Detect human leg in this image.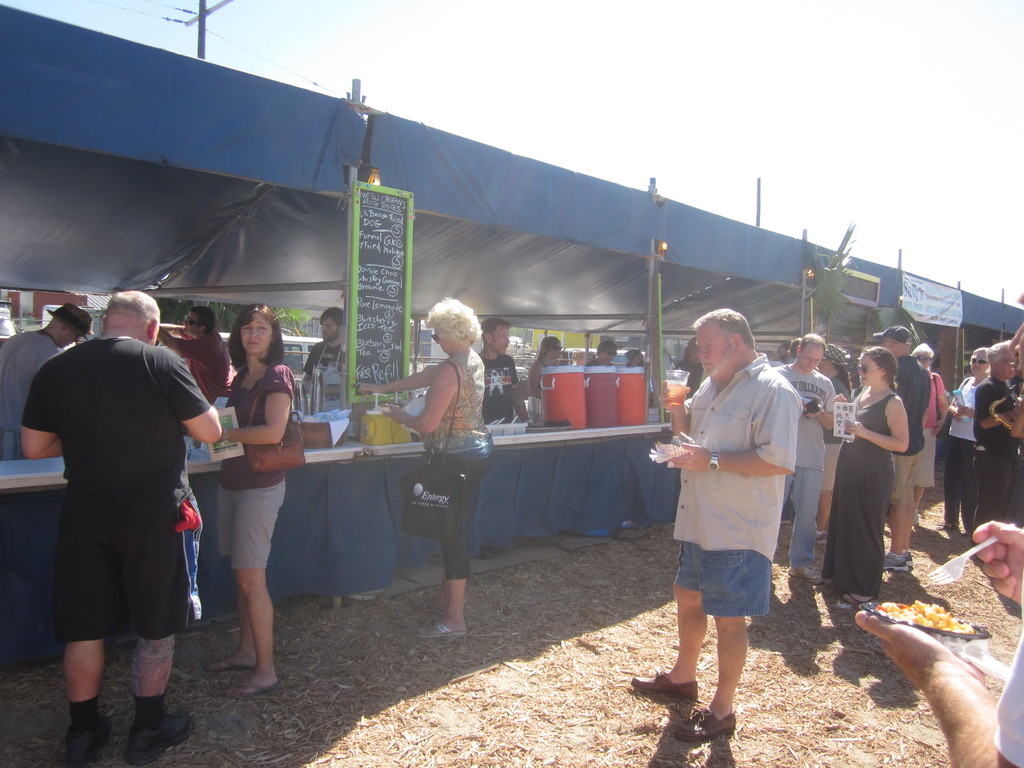
Detection: bbox=(132, 636, 193, 765).
